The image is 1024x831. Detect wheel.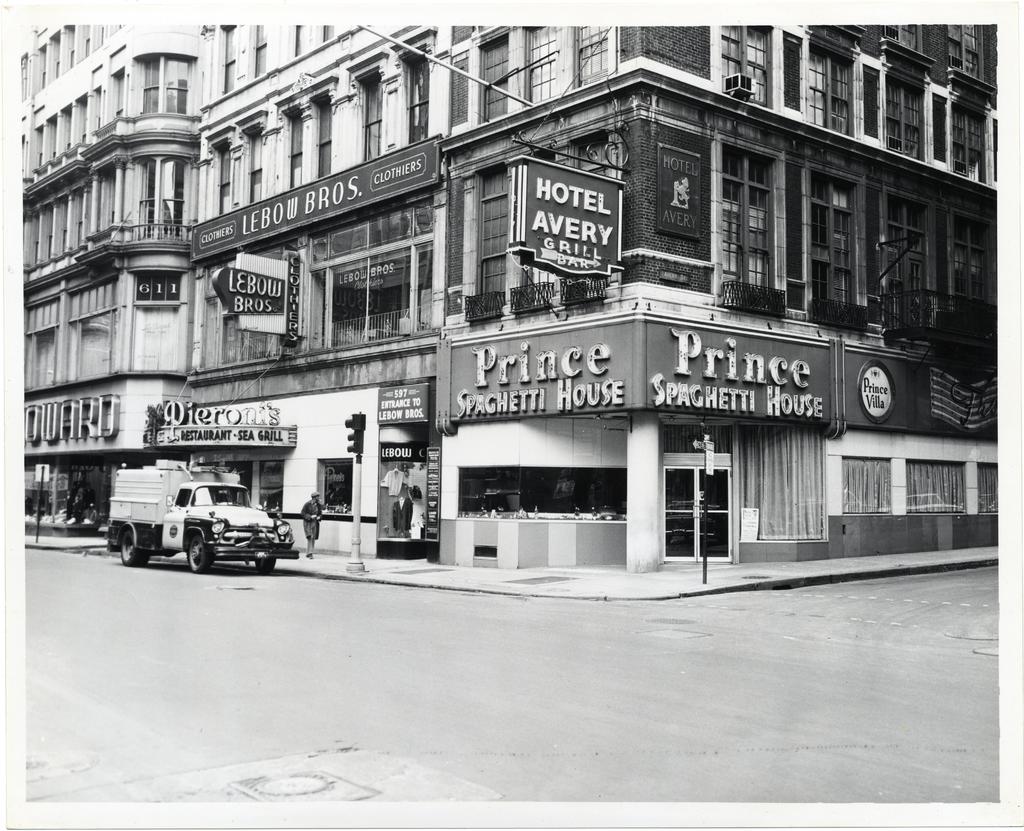
Detection: (left=116, top=518, right=153, bottom=570).
